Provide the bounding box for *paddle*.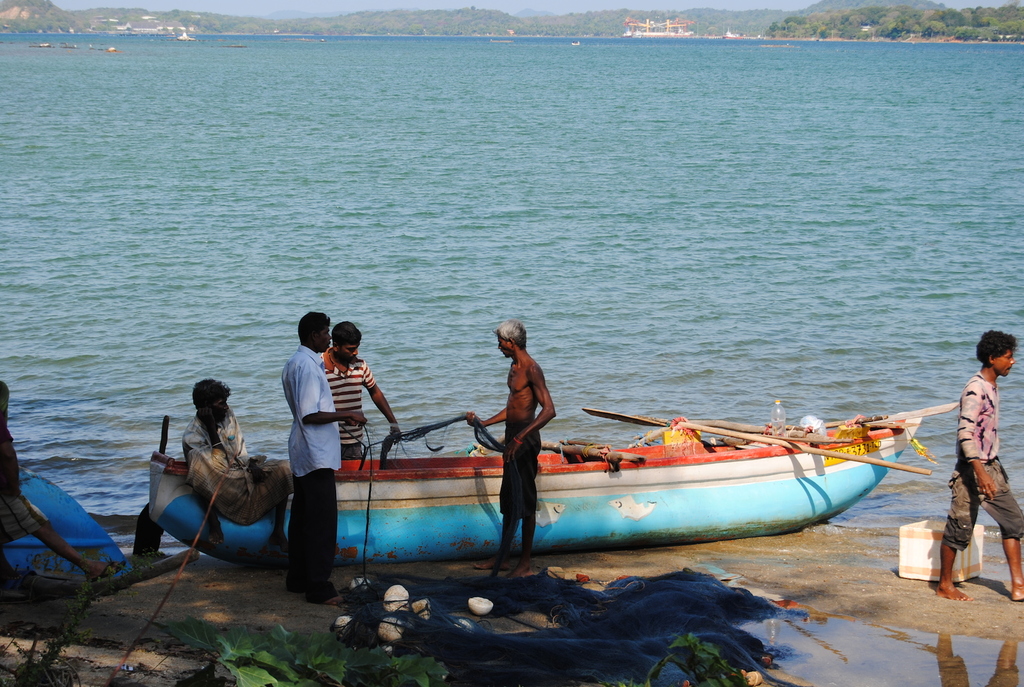
635, 416, 852, 444.
